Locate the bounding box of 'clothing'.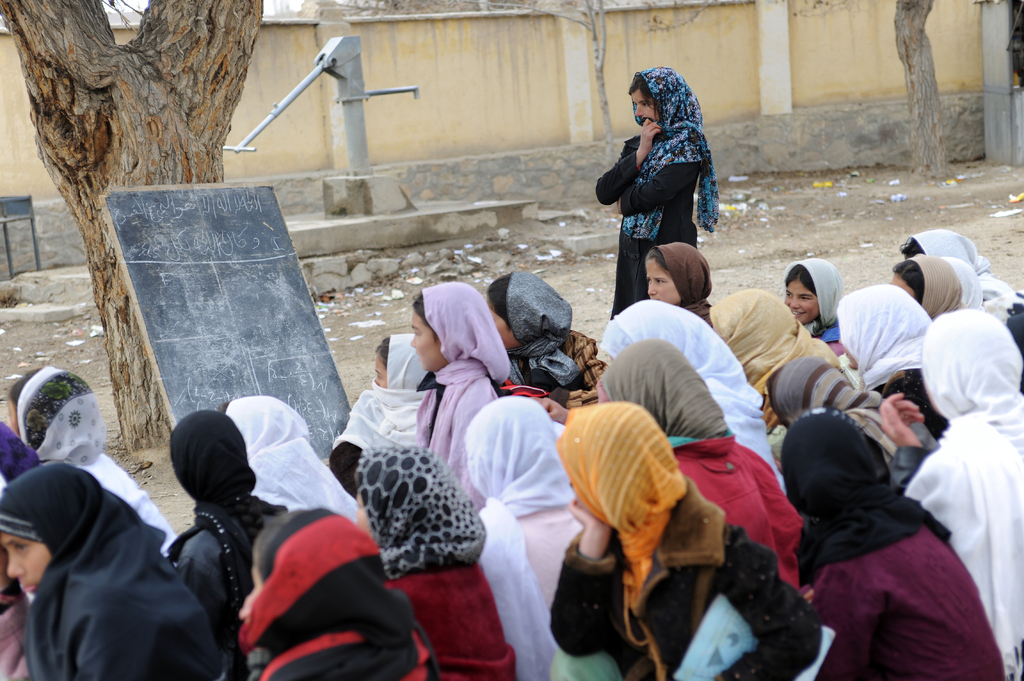
Bounding box: 612 58 722 244.
